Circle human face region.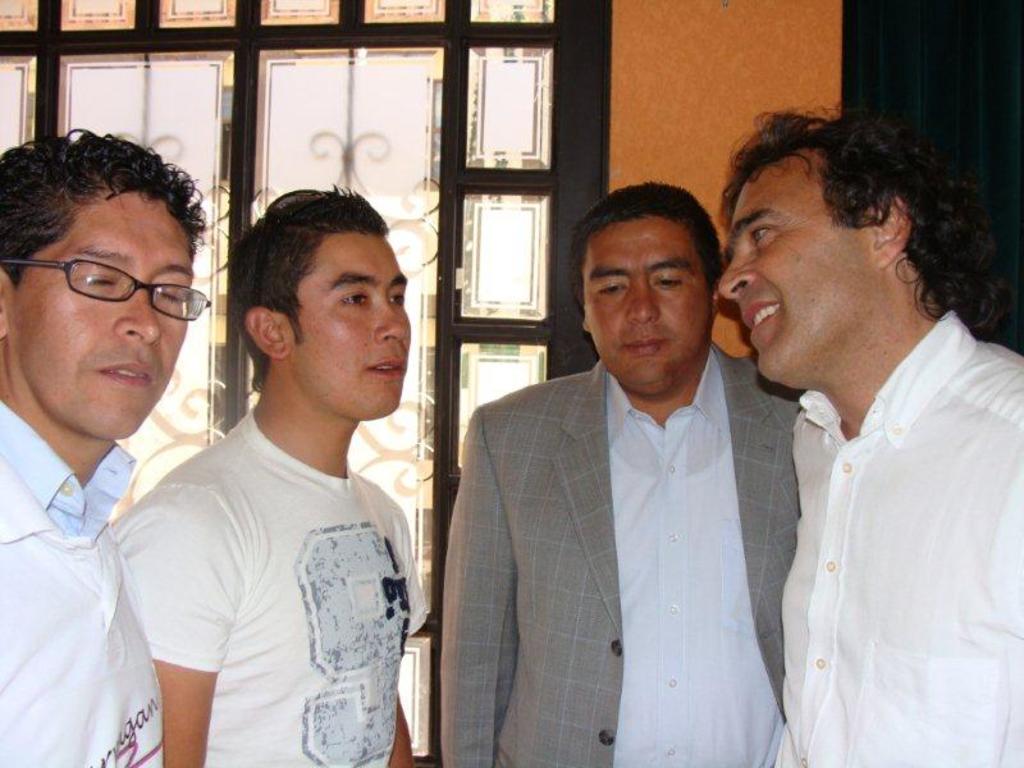
Region: crop(298, 234, 420, 422).
